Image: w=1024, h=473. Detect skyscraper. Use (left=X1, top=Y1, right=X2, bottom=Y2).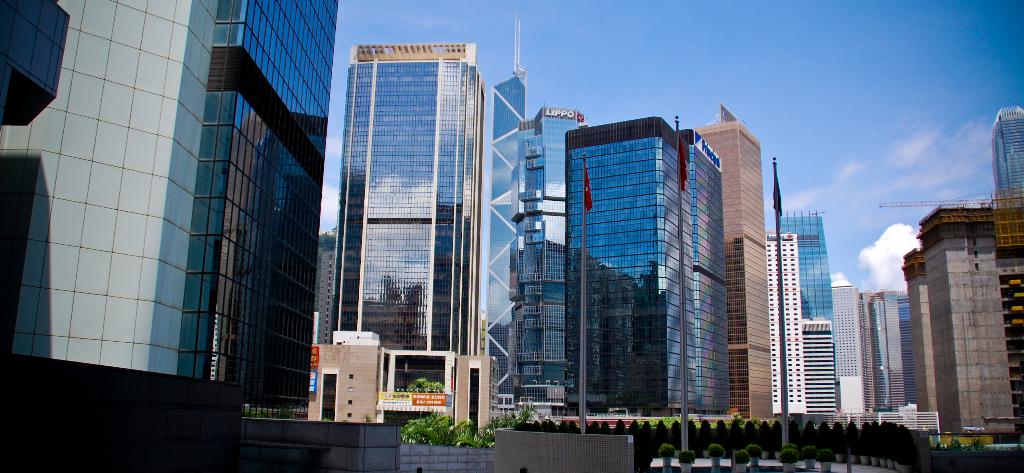
(left=335, top=41, right=484, bottom=440).
